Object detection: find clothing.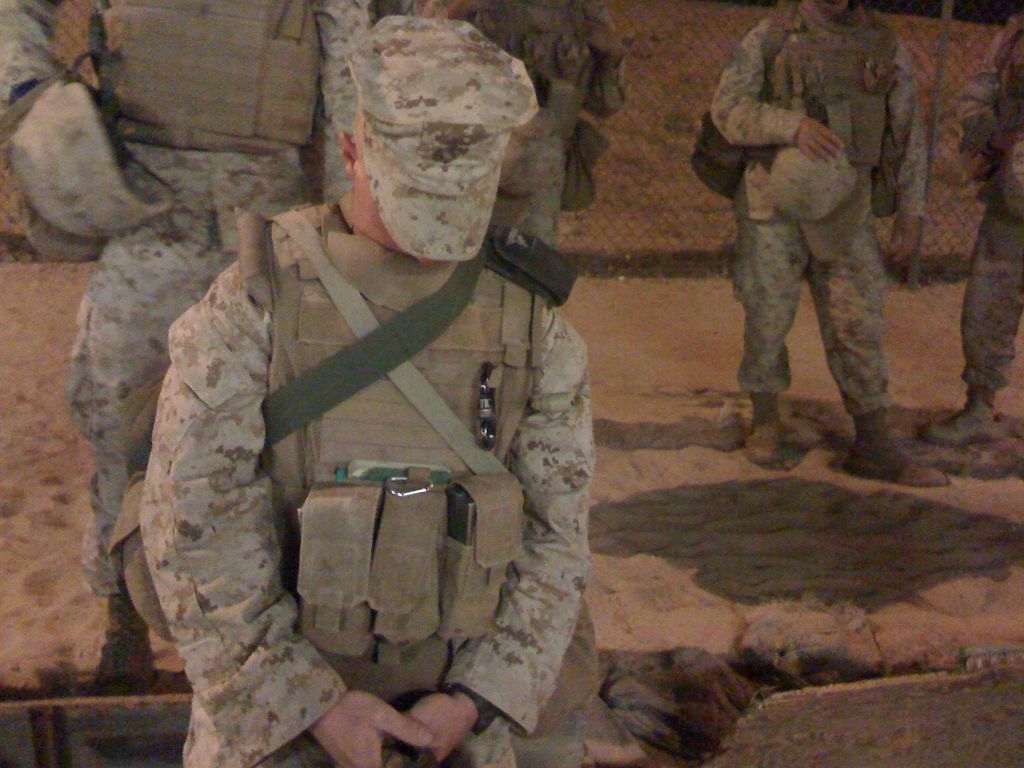
[701, 13, 936, 465].
